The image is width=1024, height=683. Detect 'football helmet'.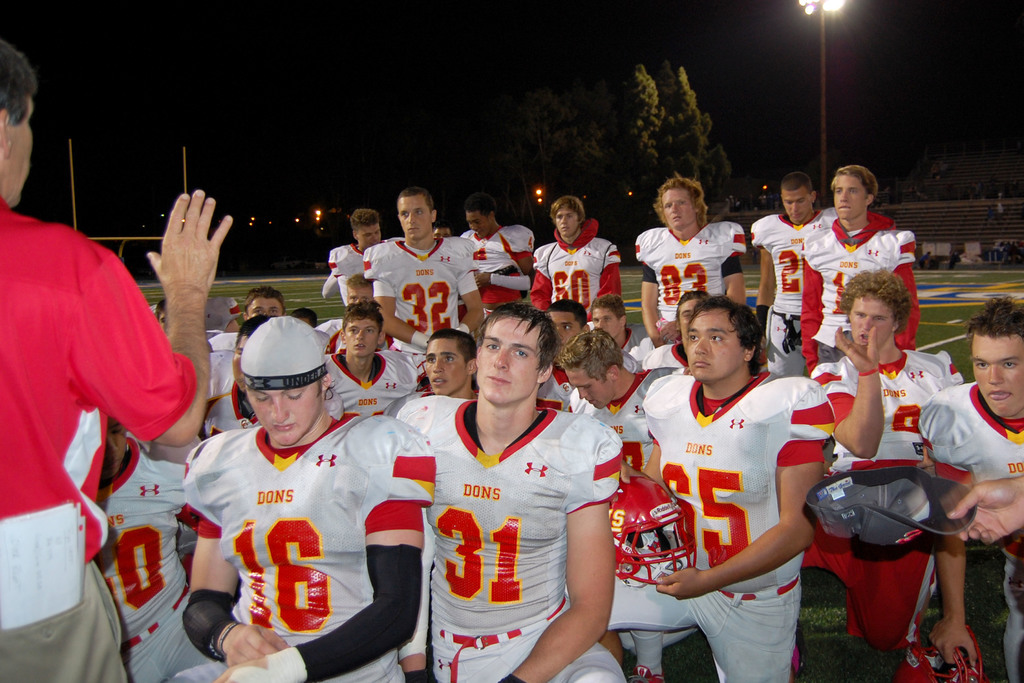
Detection: {"left": 609, "top": 472, "right": 694, "bottom": 593}.
